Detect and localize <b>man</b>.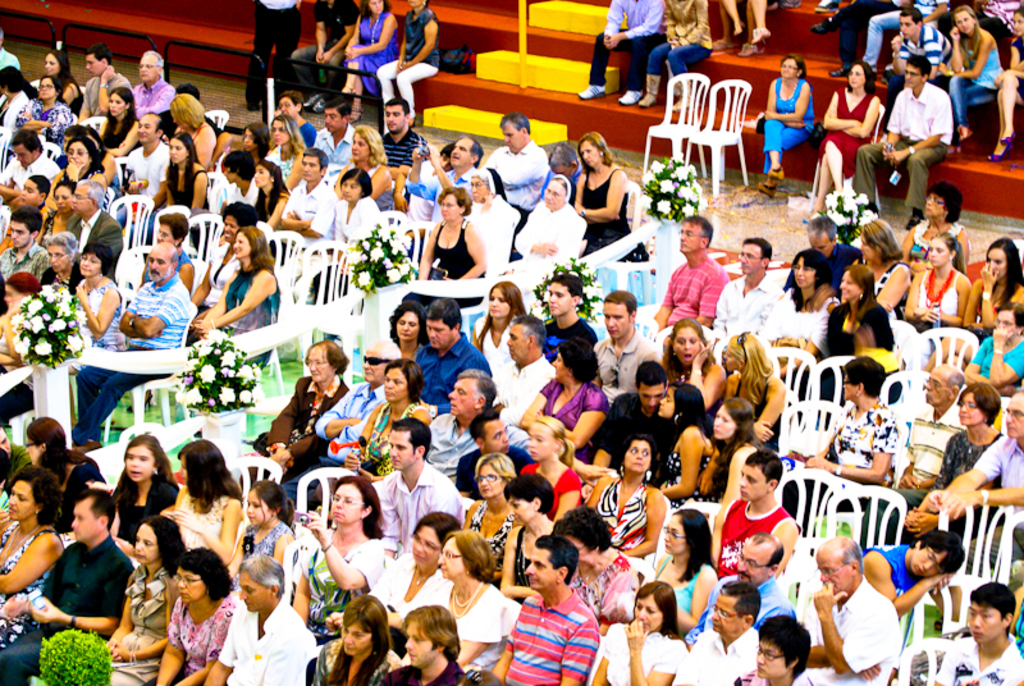
Localized at BBox(883, 363, 965, 516).
